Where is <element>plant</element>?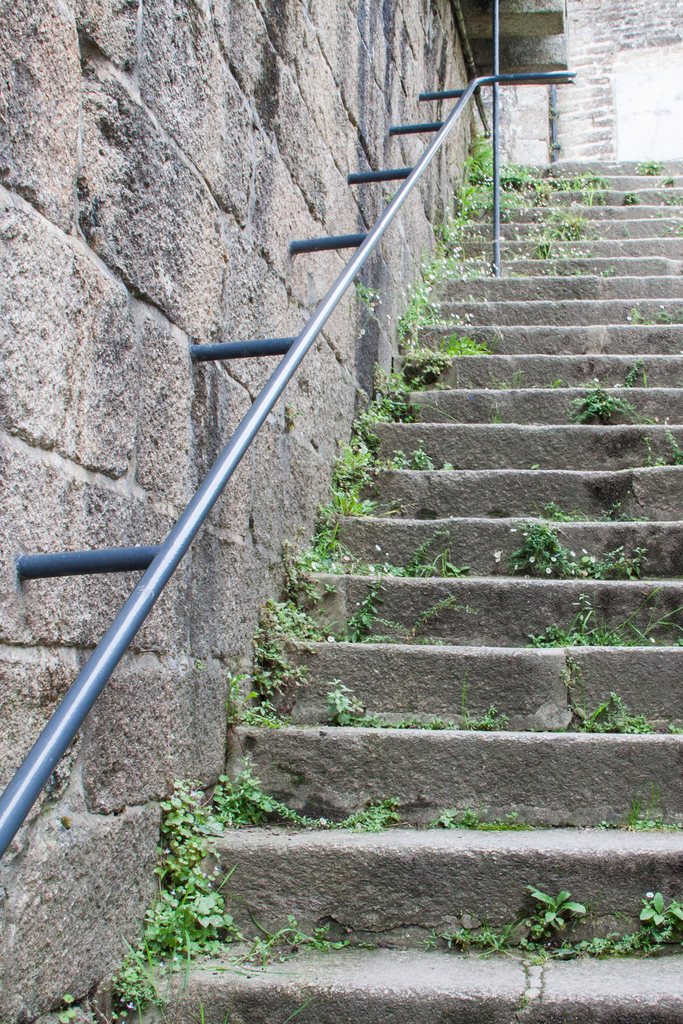
bbox=[219, 640, 305, 726].
